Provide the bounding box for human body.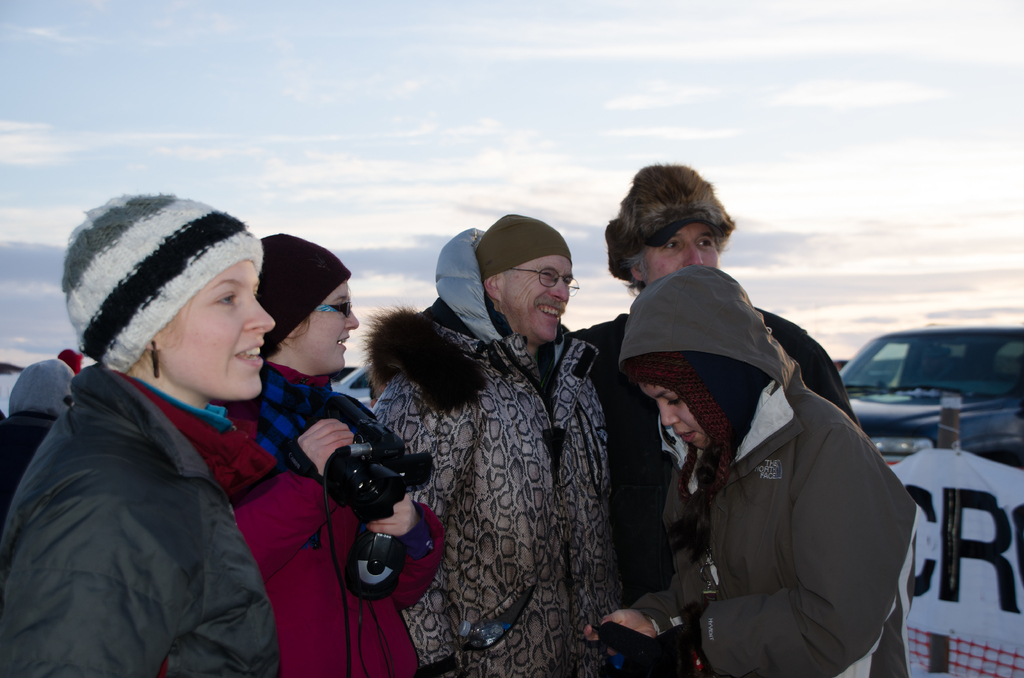
<region>21, 210, 310, 677</region>.
